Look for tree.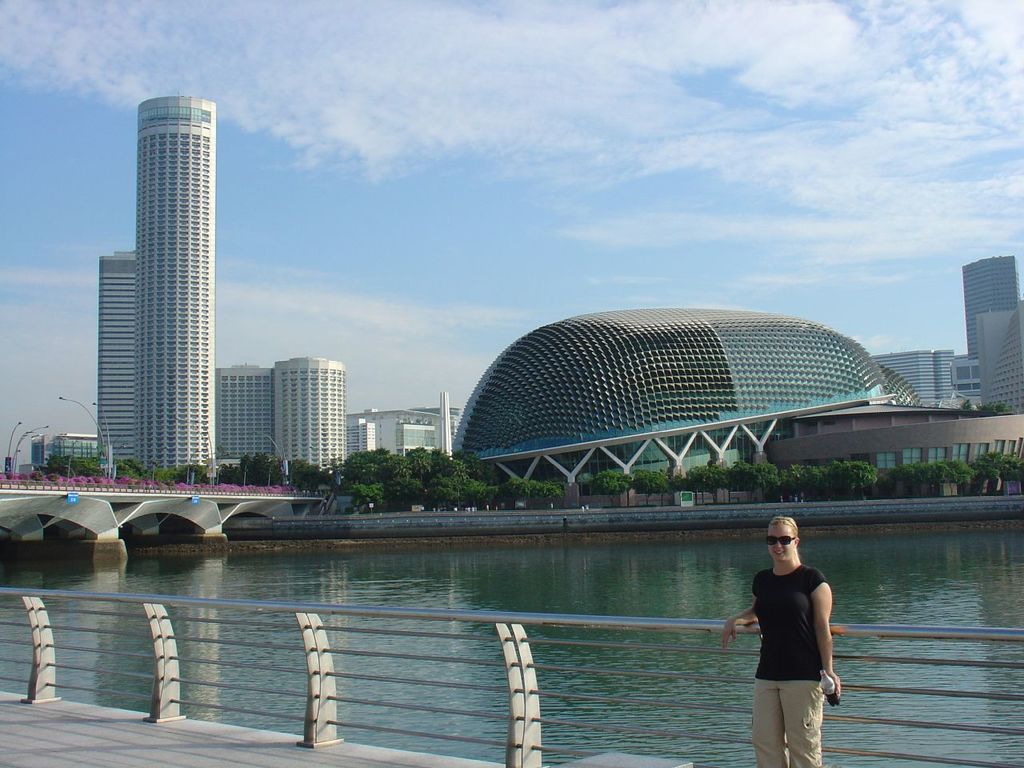
Found: 771,456,800,499.
